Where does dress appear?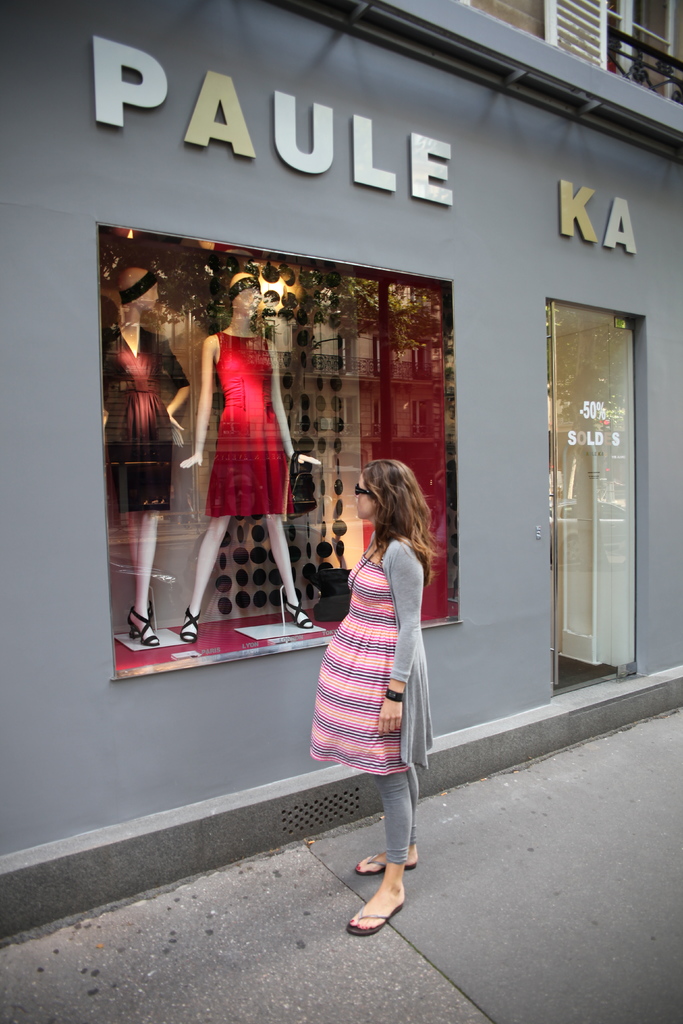
Appears at rect(207, 330, 296, 524).
